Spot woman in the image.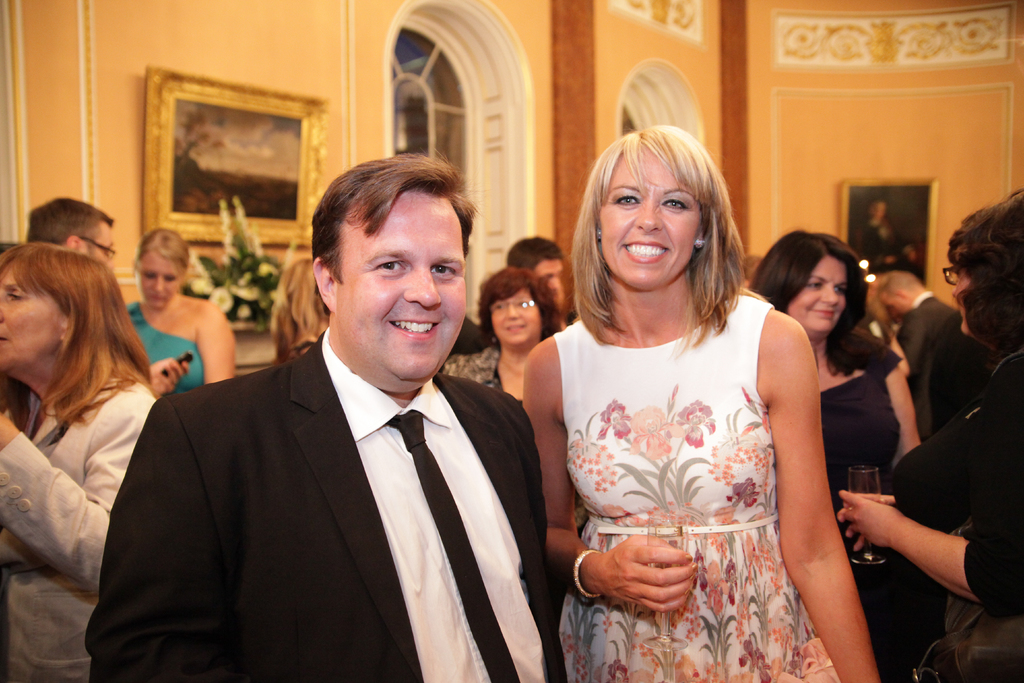
woman found at <bbox>452, 274, 562, 386</bbox>.
